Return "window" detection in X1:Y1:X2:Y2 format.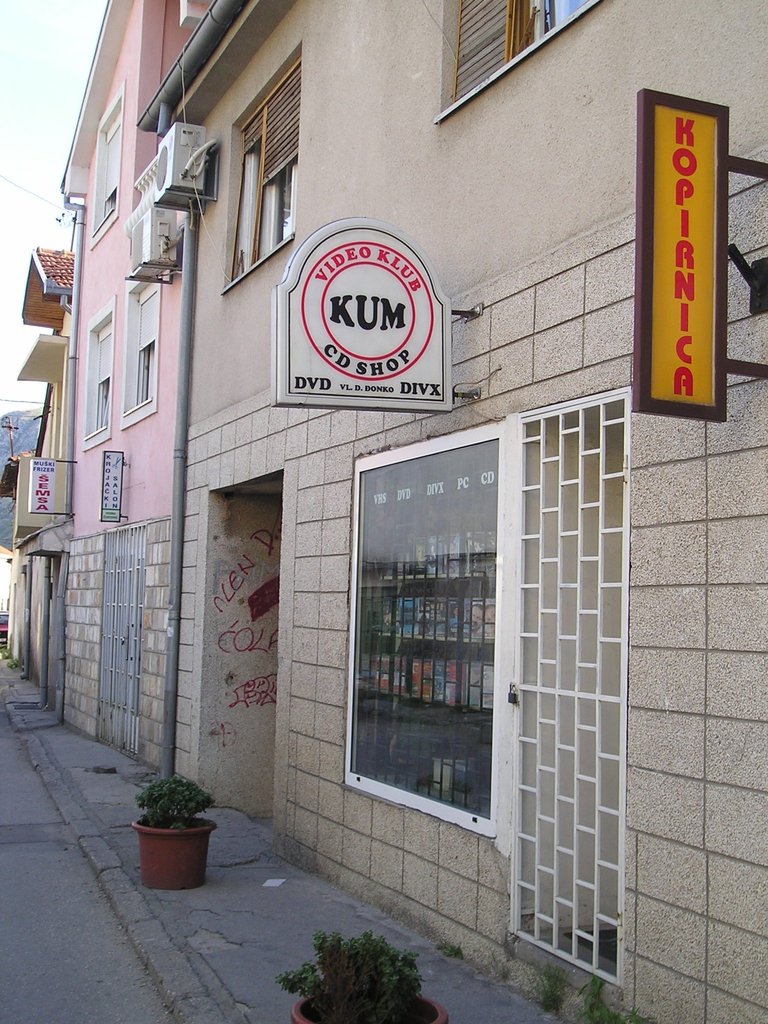
346:426:511:815.
